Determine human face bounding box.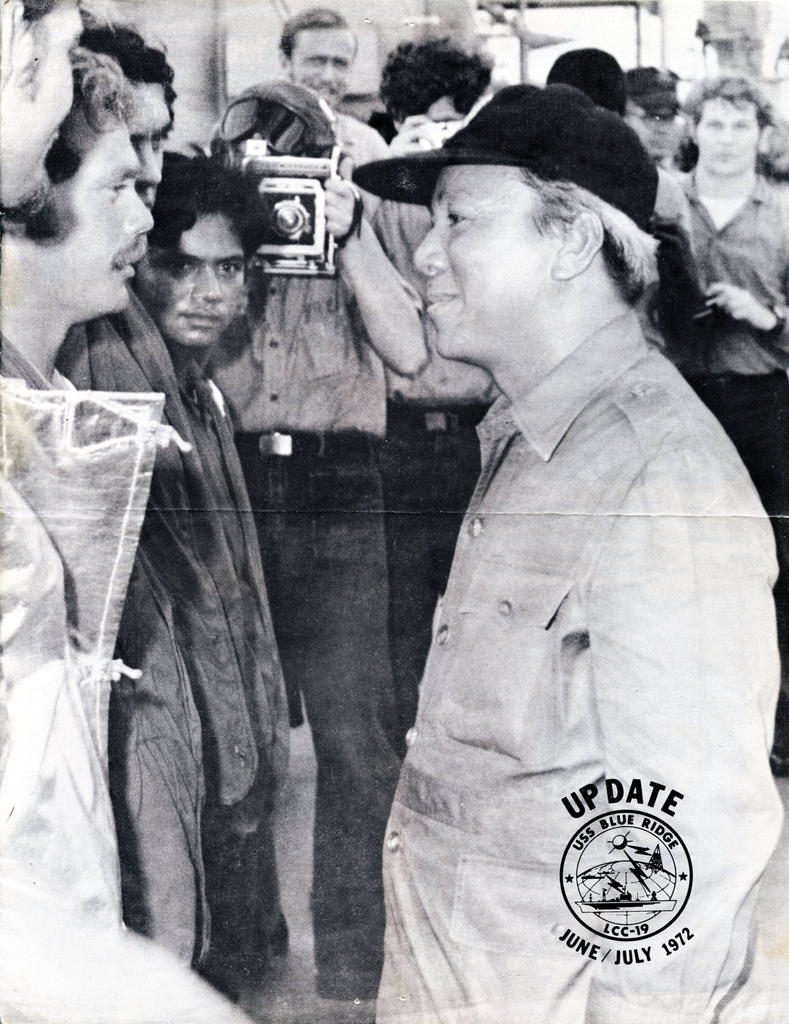
Determined: (289,30,350,106).
